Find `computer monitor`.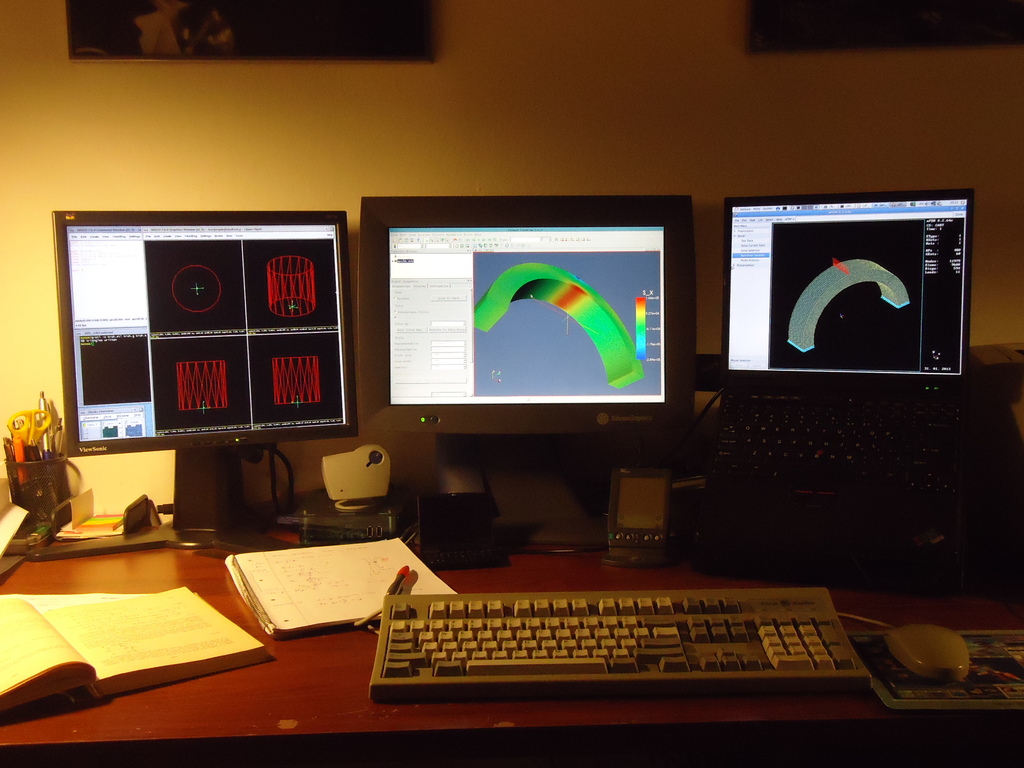
box(723, 188, 972, 405).
